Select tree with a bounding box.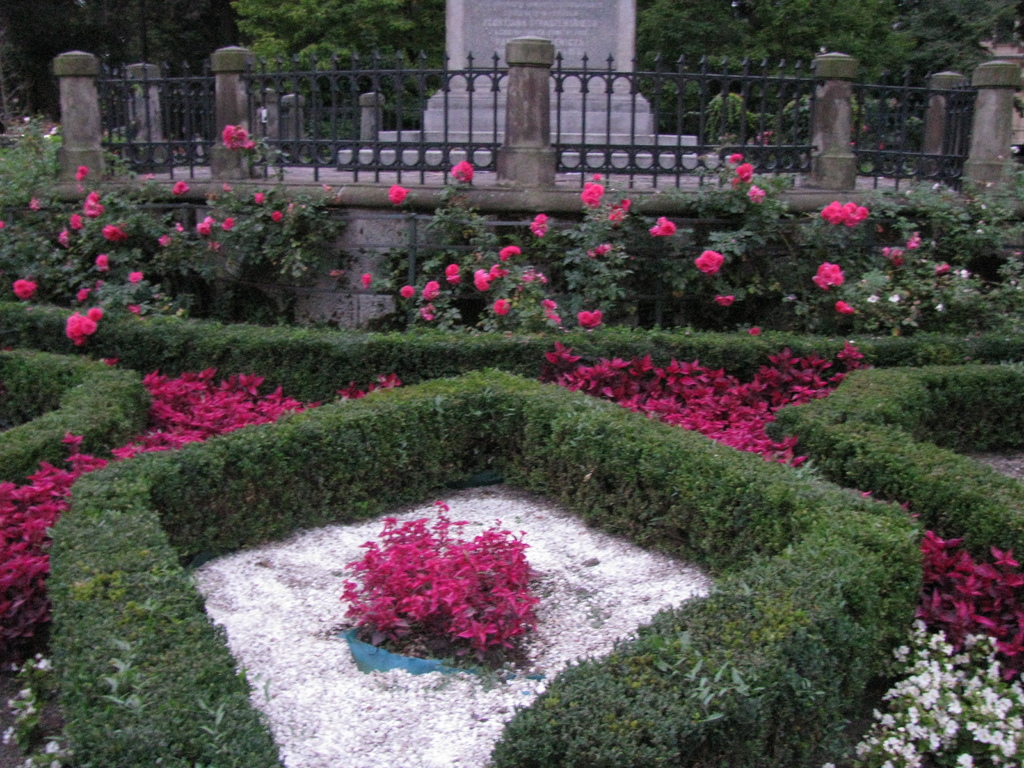
detection(233, 0, 459, 150).
